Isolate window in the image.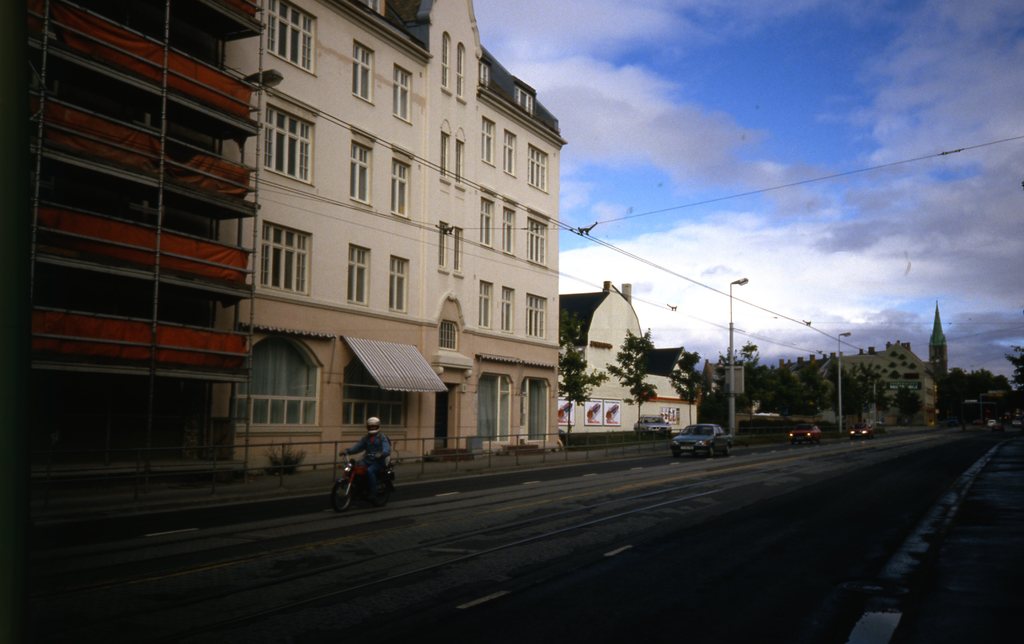
Isolated region: (left=441, top=318, right=458, bottom=350).
